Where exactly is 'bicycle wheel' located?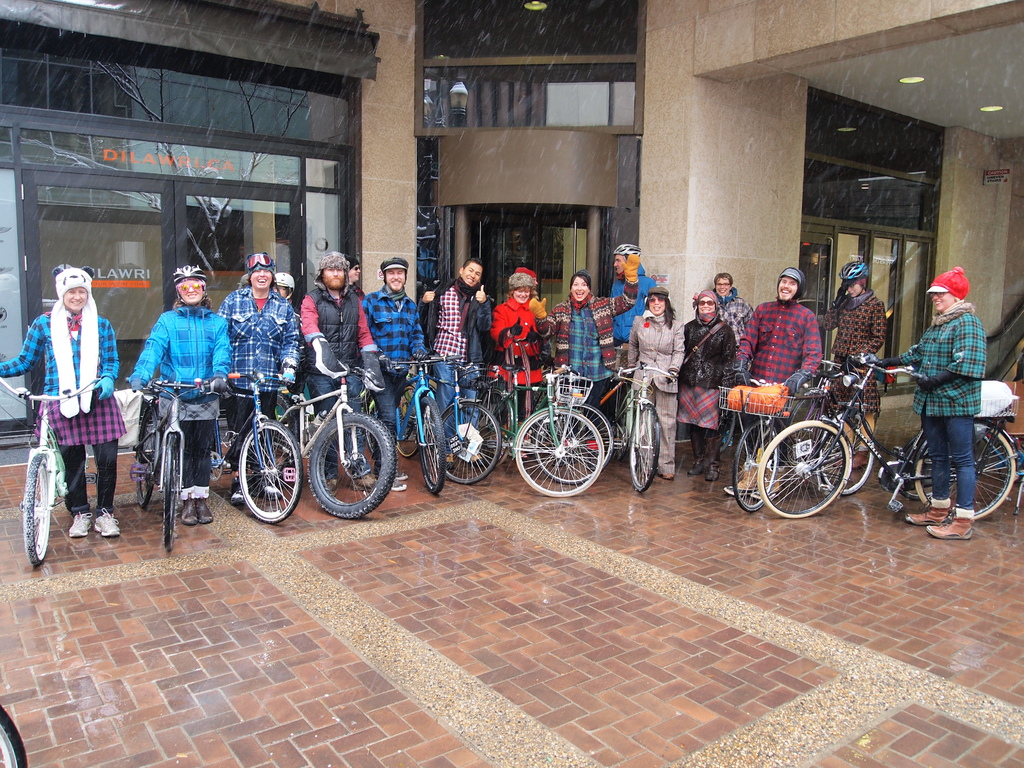
Its bounding box is <bbox>531, 403, 616, 482</bbox>.
